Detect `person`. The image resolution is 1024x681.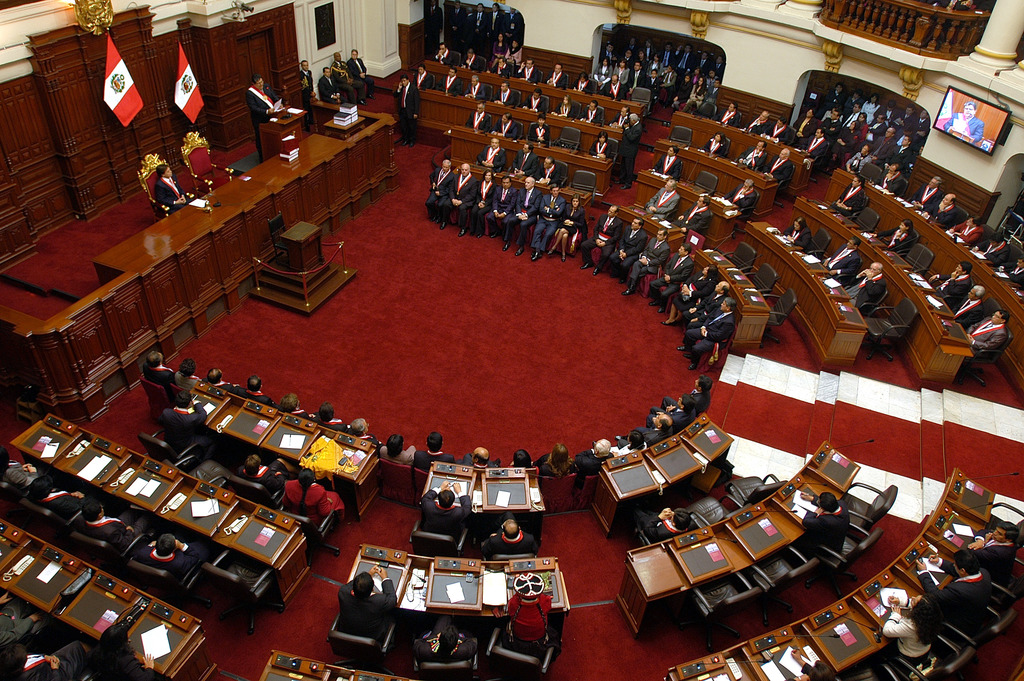
<box>616,425,648,459</box>.
